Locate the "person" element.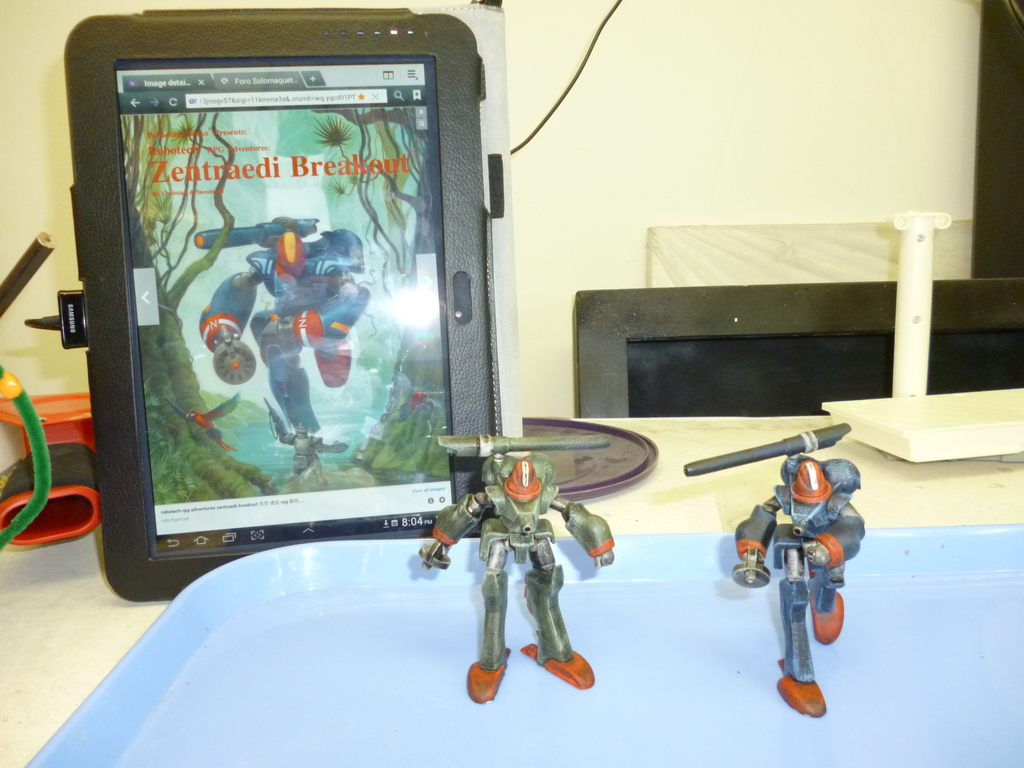
Element bbox: <bbox>737, 374, 856, 726</bbox>.
